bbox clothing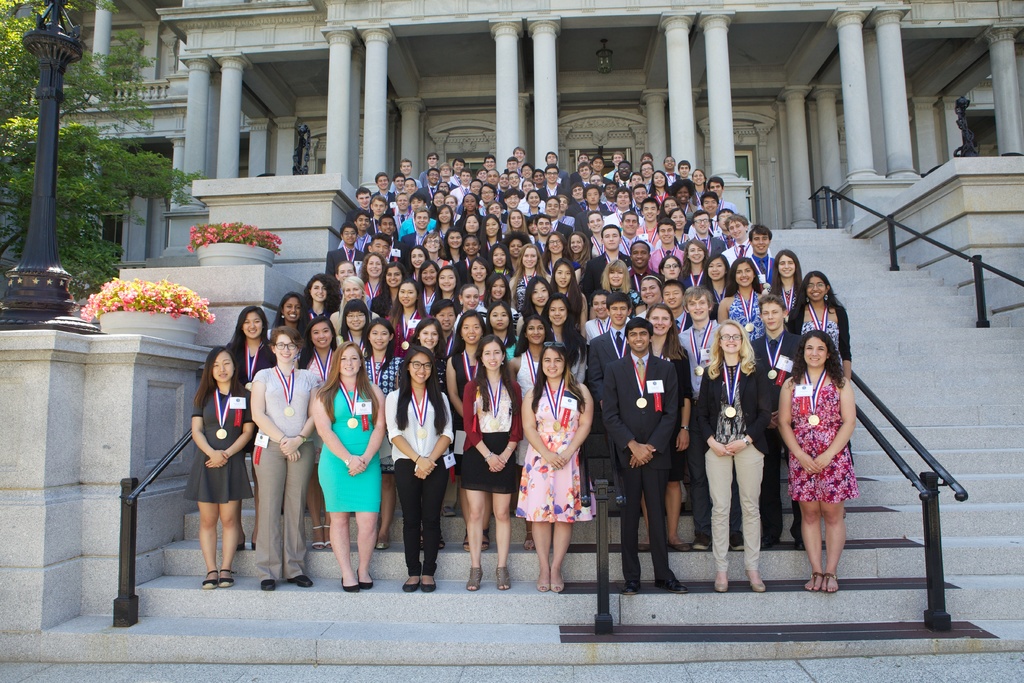
{"left": 344, "top": 201, "right": 372, "bottom": 224}
